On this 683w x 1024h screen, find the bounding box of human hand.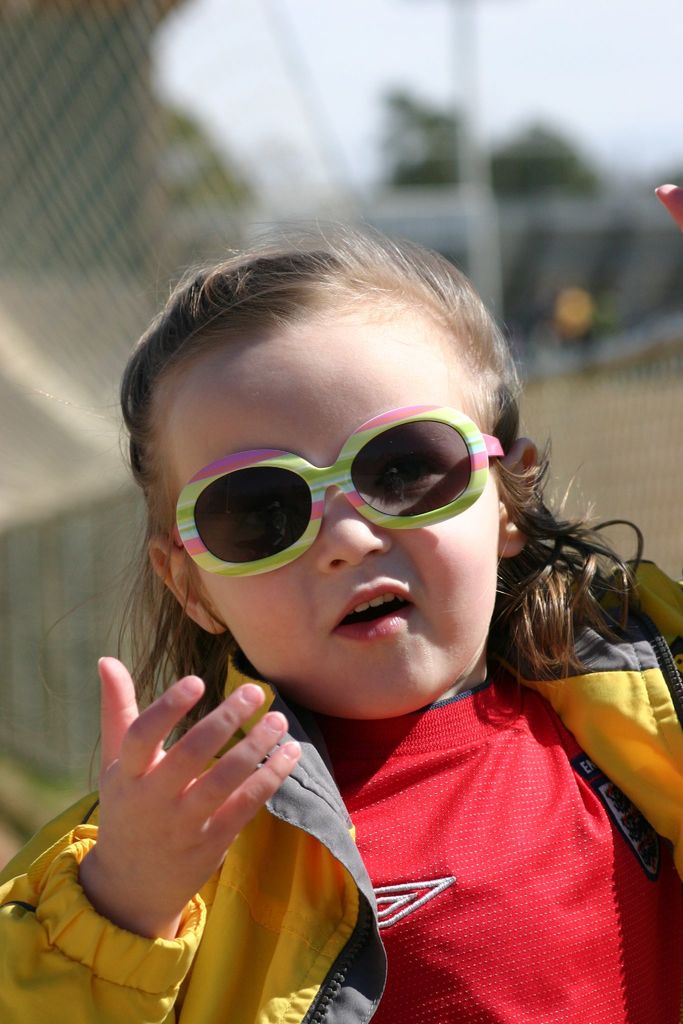
Bounding box: x1=93 y1=653 x2=303 y2=913.
